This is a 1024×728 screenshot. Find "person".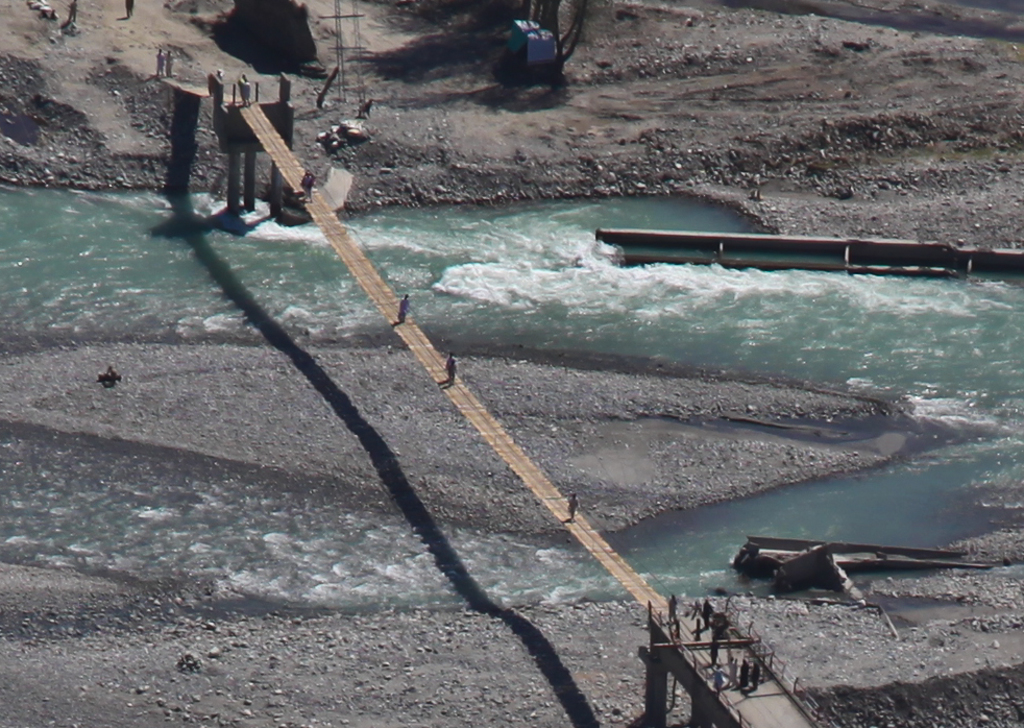
Bounding box: [left=701, top=604, right=710, bottom=628].
